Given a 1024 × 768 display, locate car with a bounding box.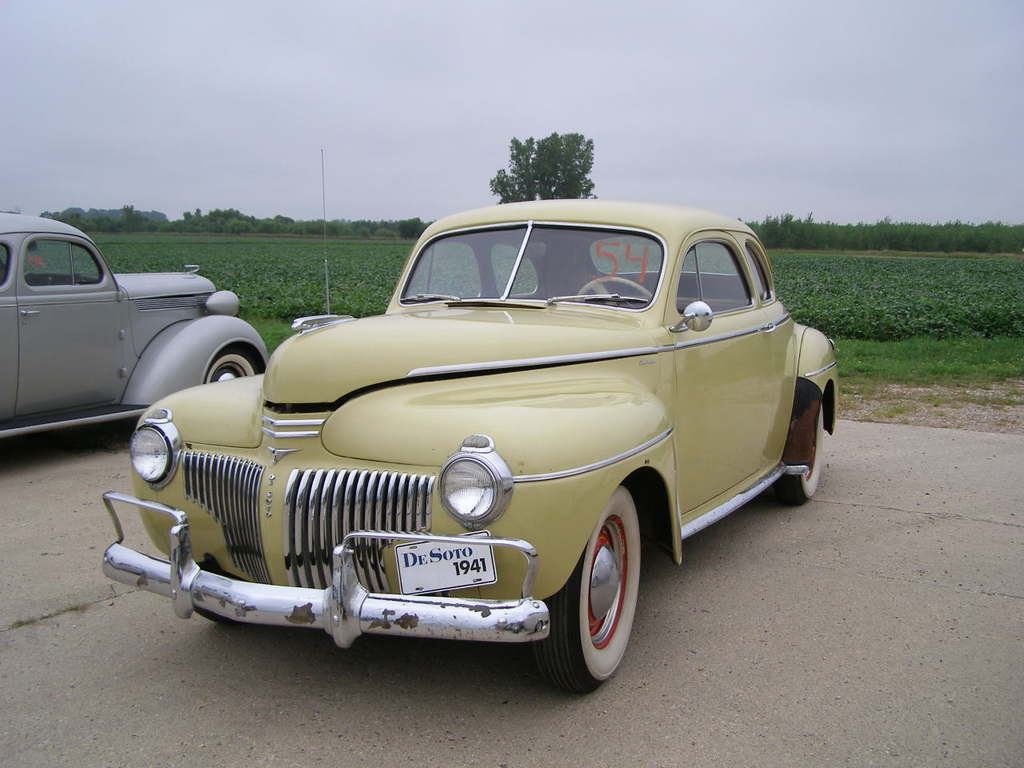
Located: 0/206/273/442.
